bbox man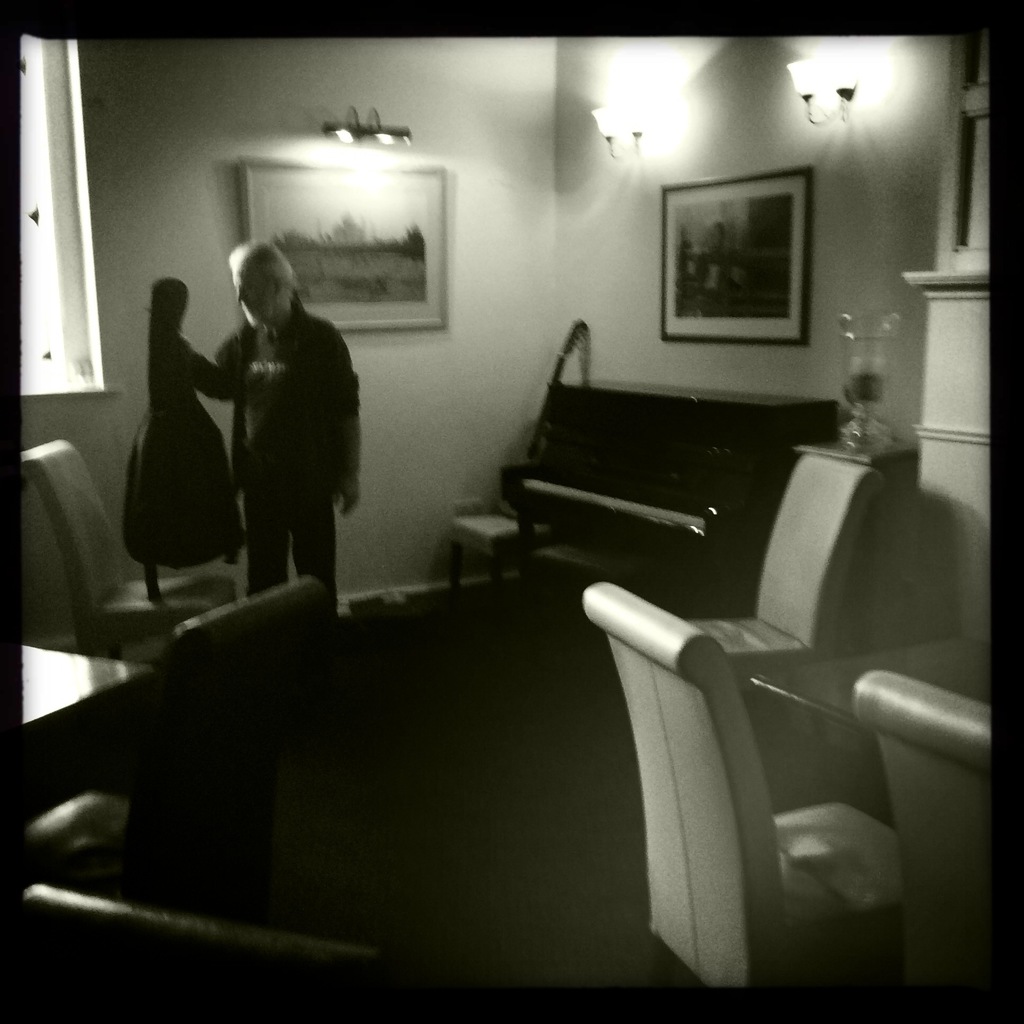
[x1=188, y1=245, x2=357, y2=619]
